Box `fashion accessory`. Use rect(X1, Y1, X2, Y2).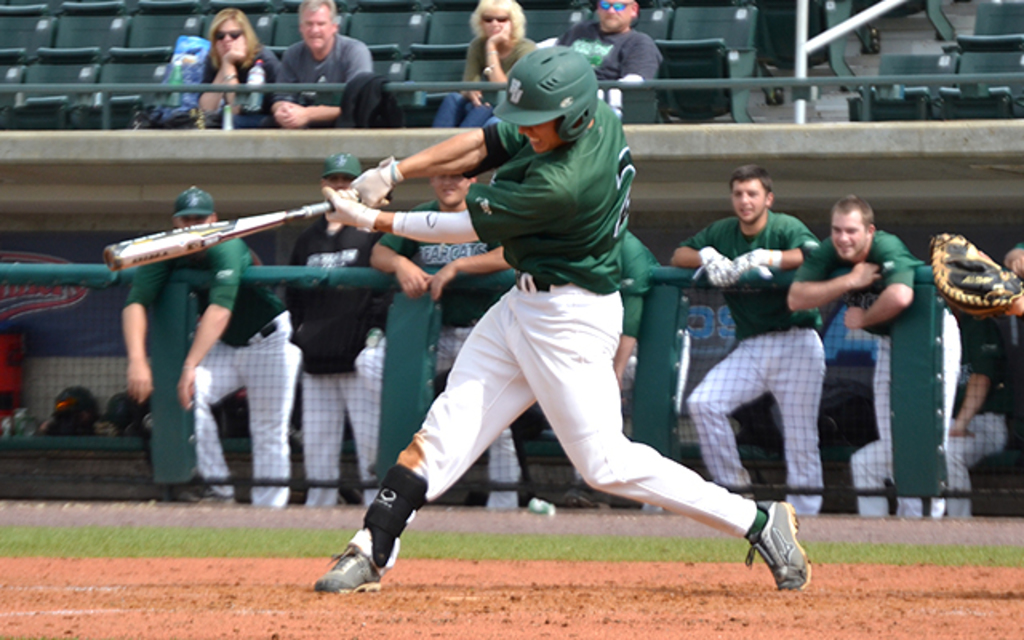
rect(314, 552, 378, 587).
